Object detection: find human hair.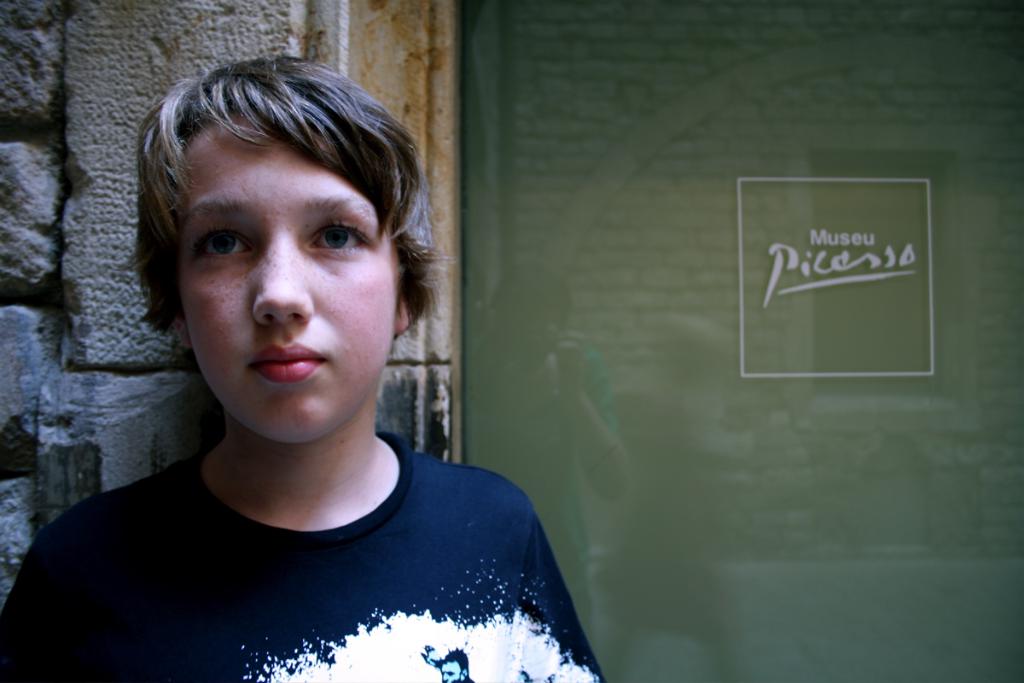
[left=113, top=44, right=410, bottom=394].
